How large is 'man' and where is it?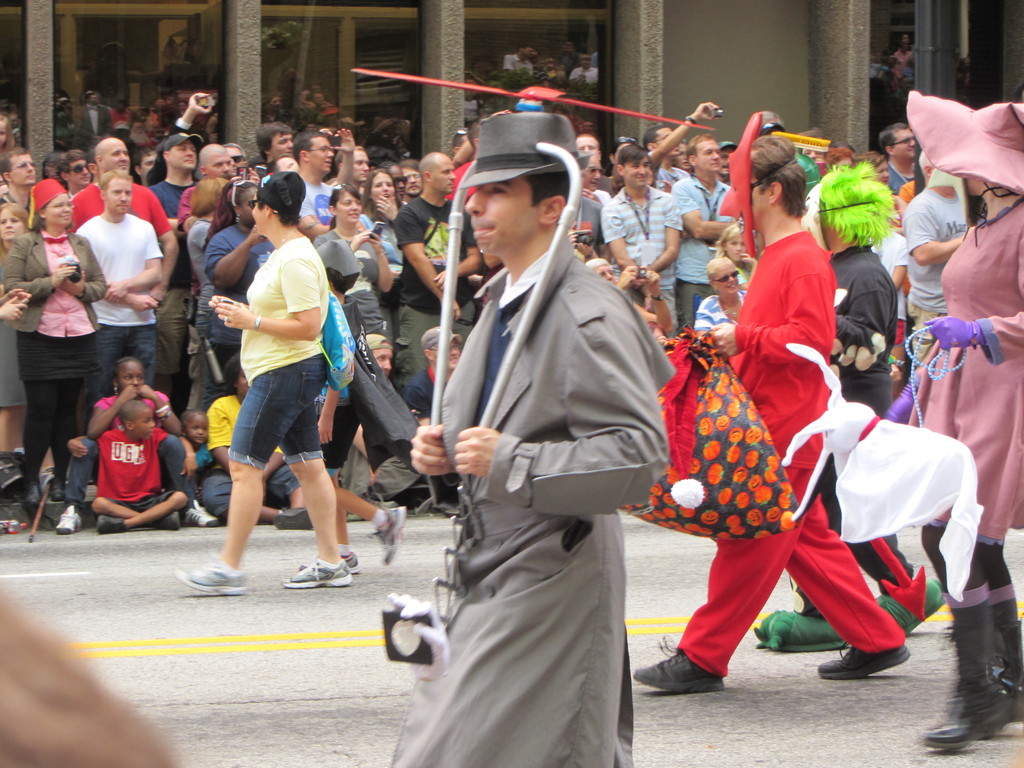
Bounding box: (left=68, top=168, right=164, bottom=431).
